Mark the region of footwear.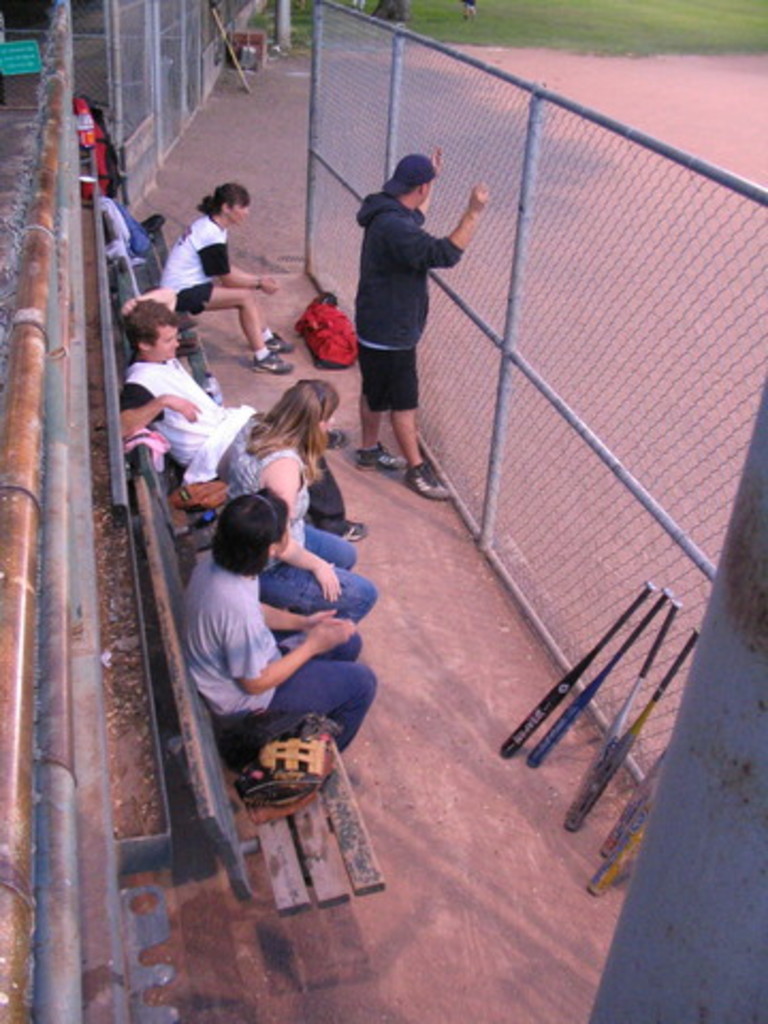
Region: x1=247 y1=348 x2=292 y2=375.
